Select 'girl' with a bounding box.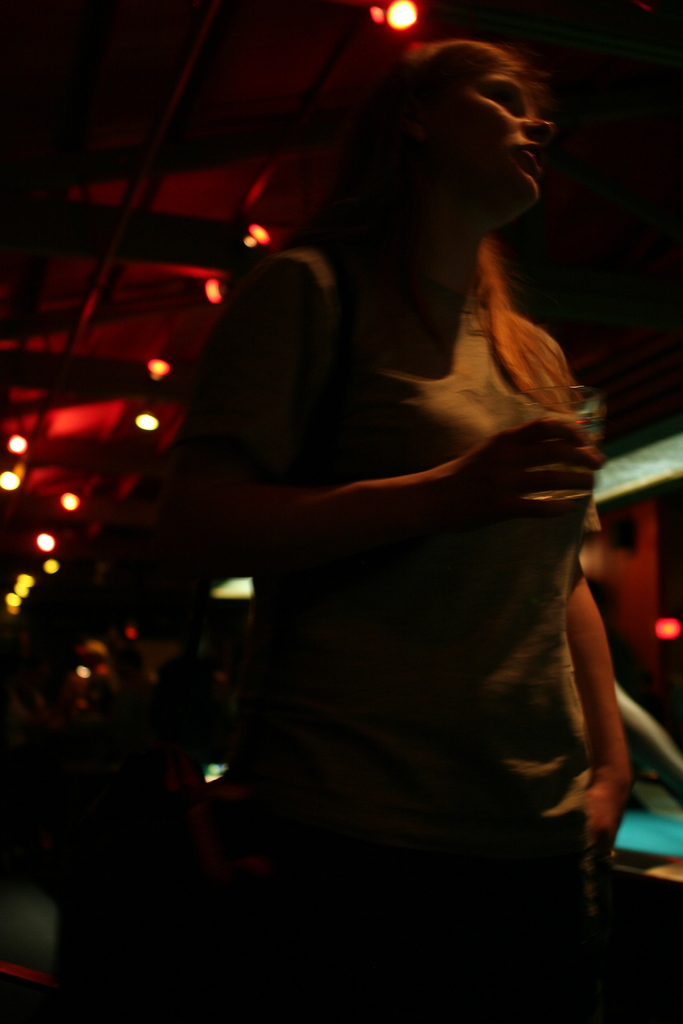
box(95, 31, 604, 1020).
